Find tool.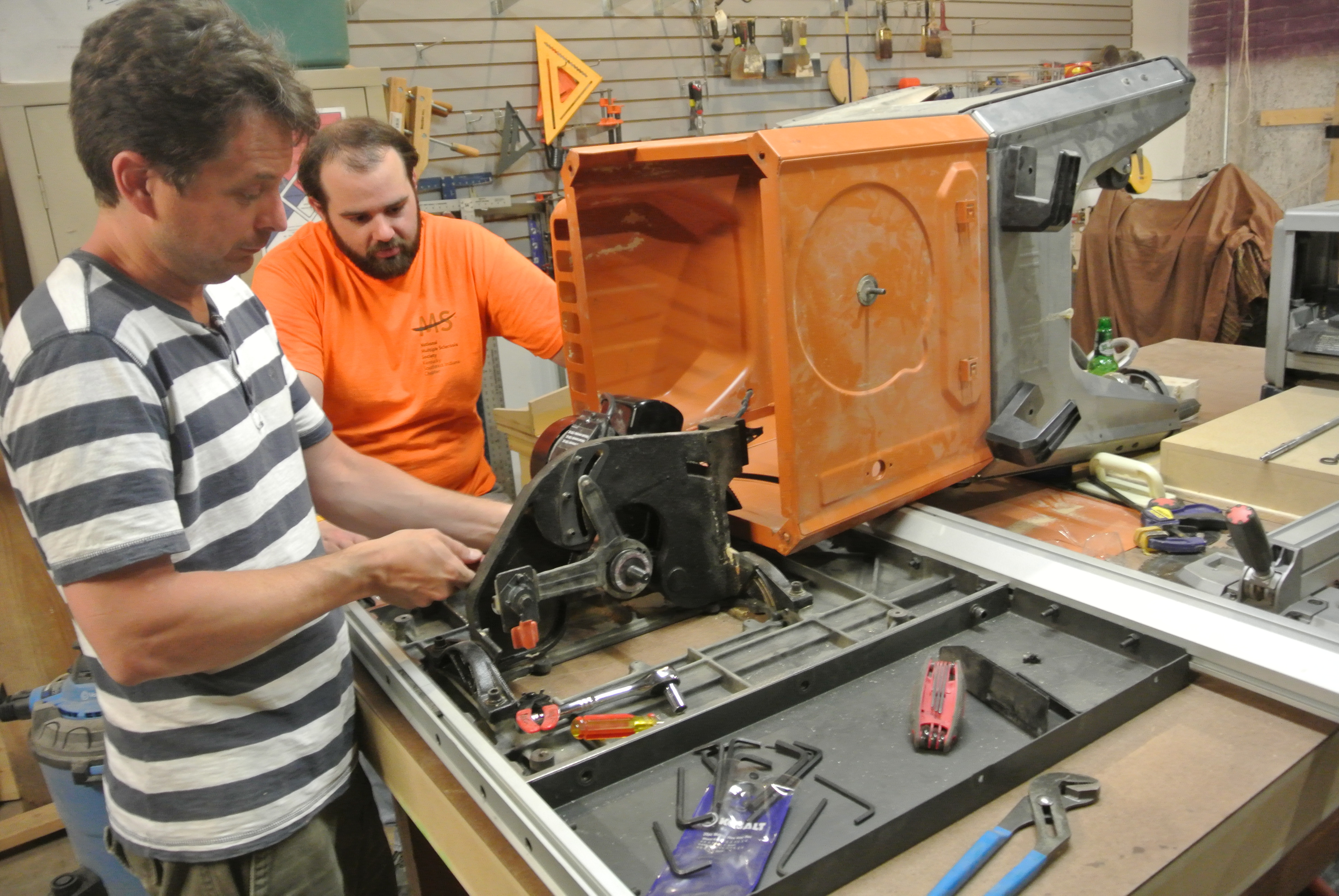
locate(317, 265, 381, 309).
